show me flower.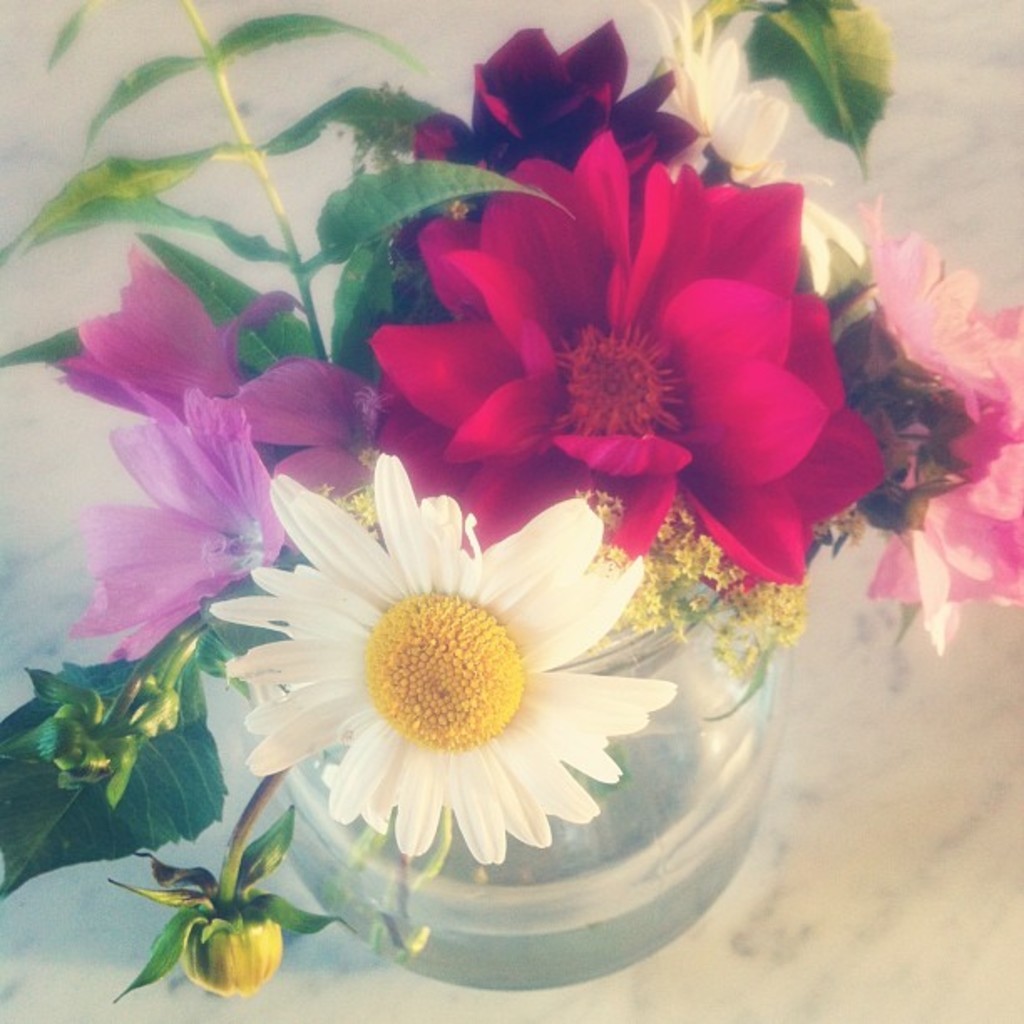
flower is here: region(877, 410, 1022, 661).
